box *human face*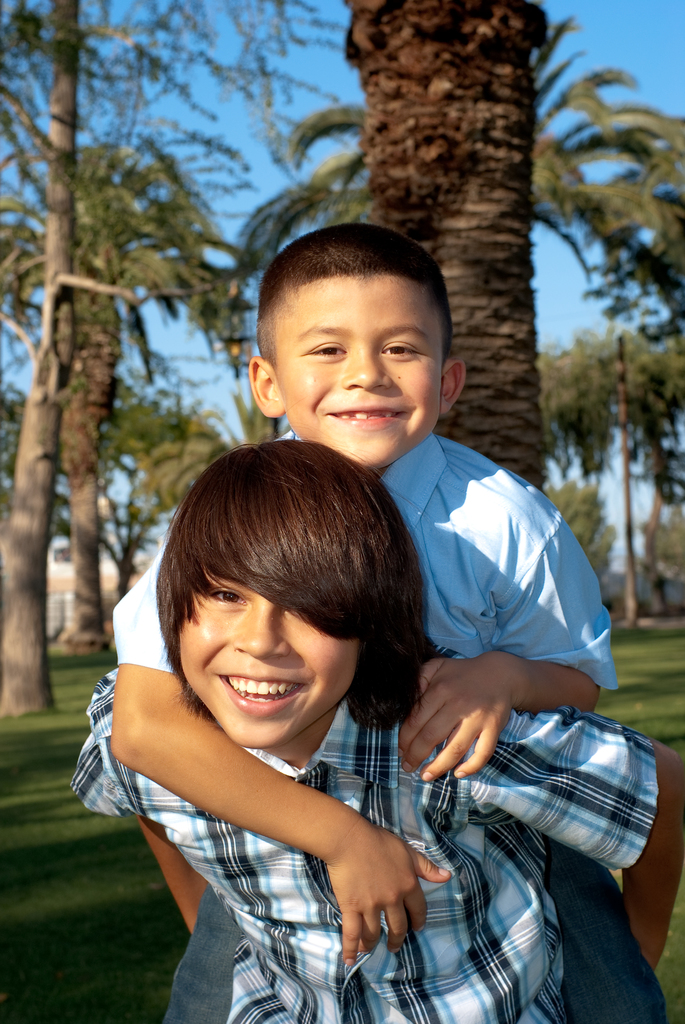
(left=276, top=274, right=444, bottom=470)
